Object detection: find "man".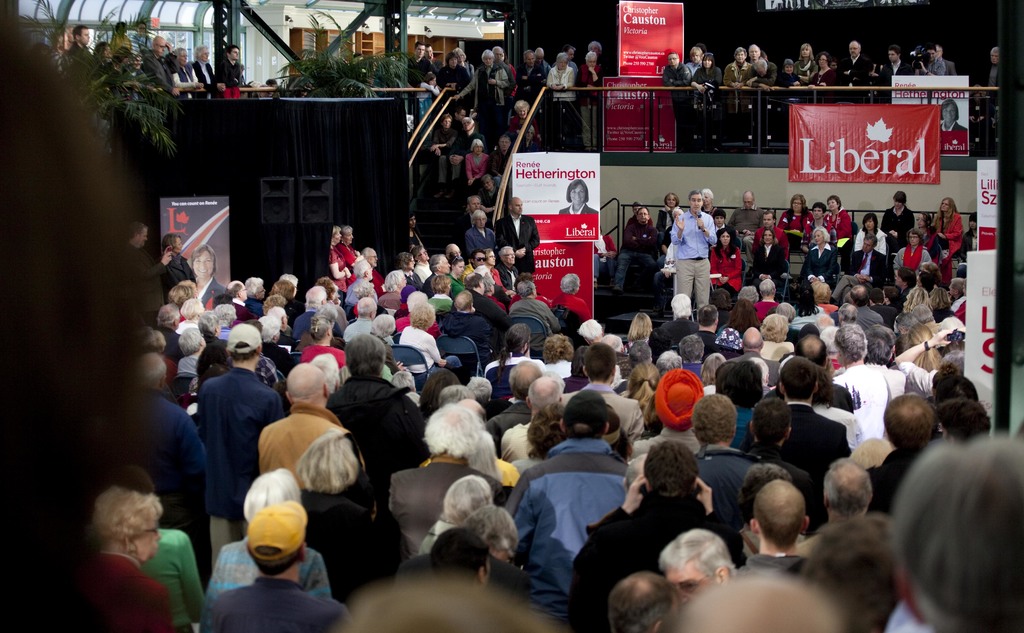
(777, 355, 849, 493).
